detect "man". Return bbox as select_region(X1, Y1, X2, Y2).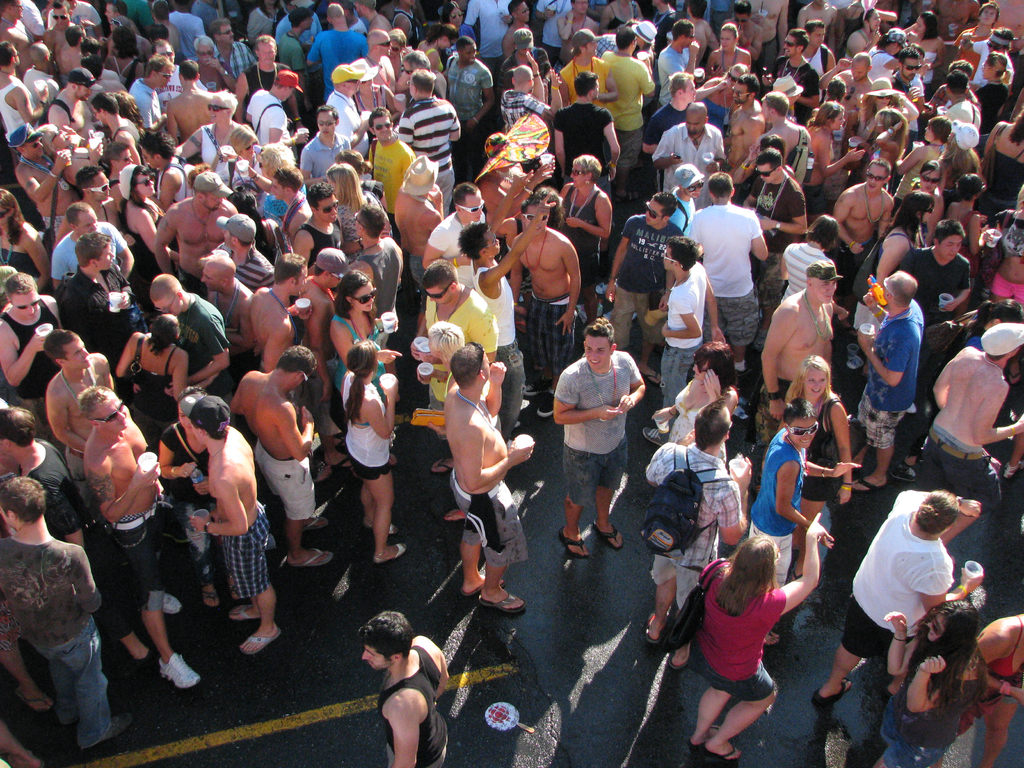
select_region(394, 155, 443, 332).
